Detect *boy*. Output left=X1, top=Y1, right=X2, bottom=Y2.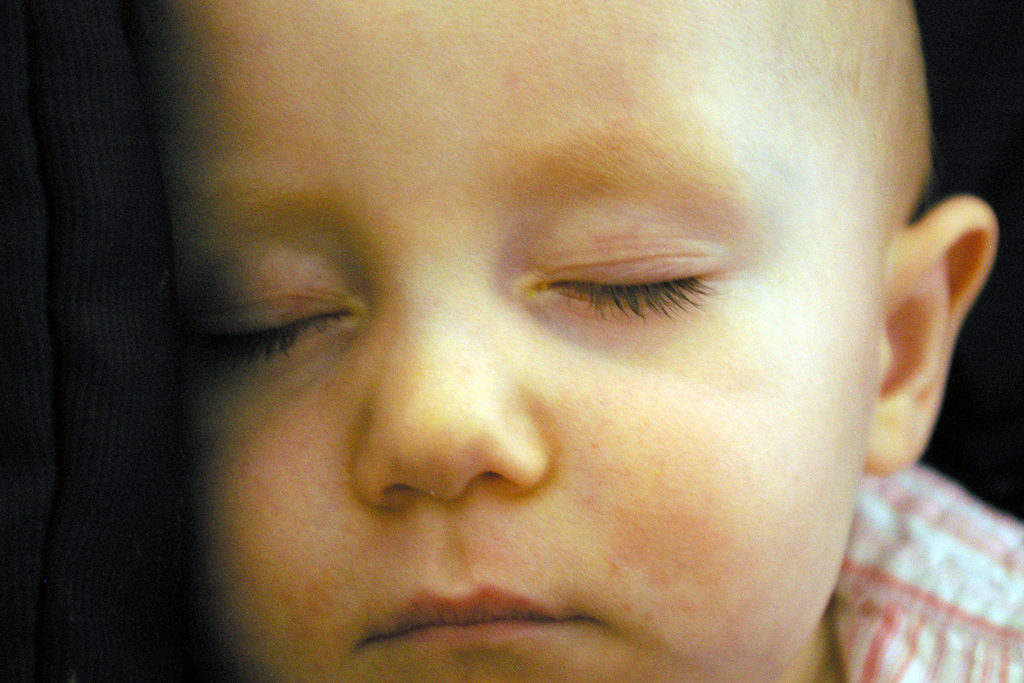
left=119, top=0, right=1023, bottom=682.
